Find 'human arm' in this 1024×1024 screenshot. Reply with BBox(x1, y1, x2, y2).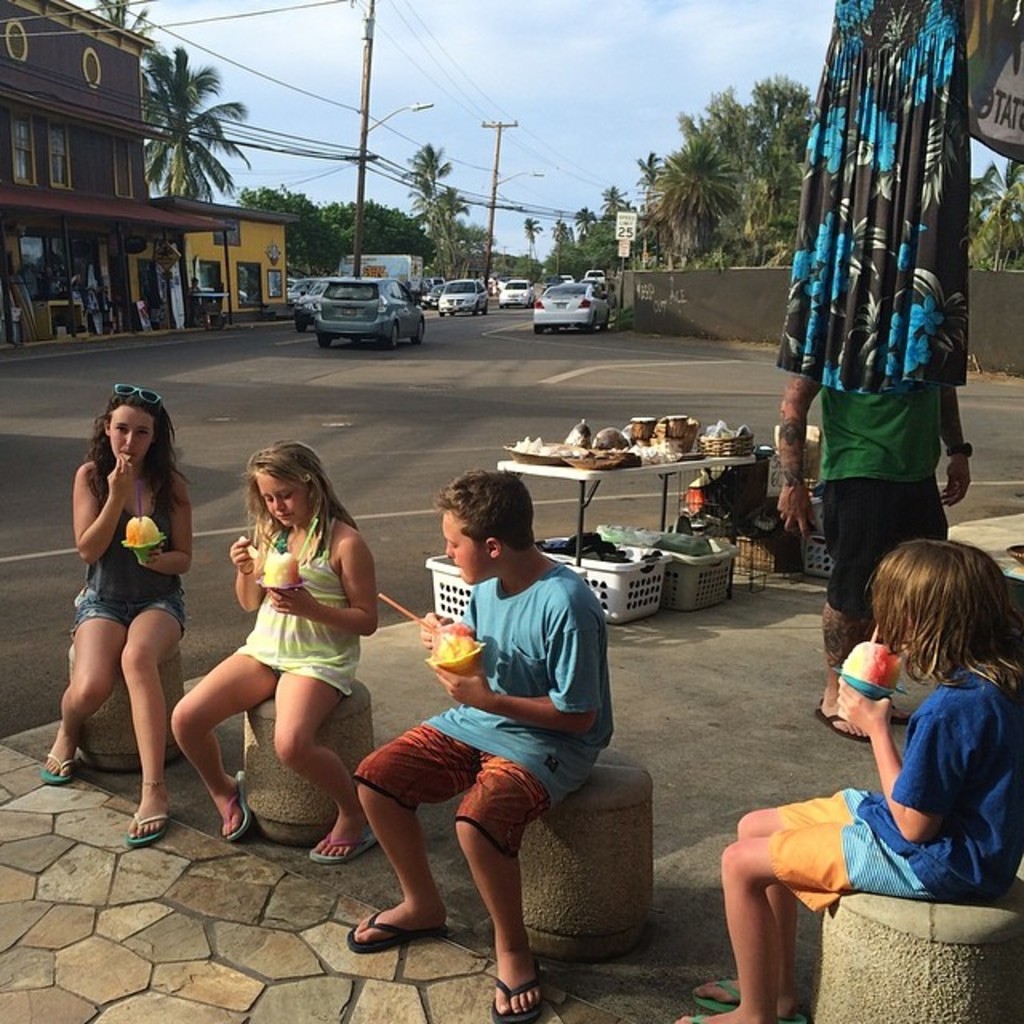
BBox(438, 619, 597, 733).
